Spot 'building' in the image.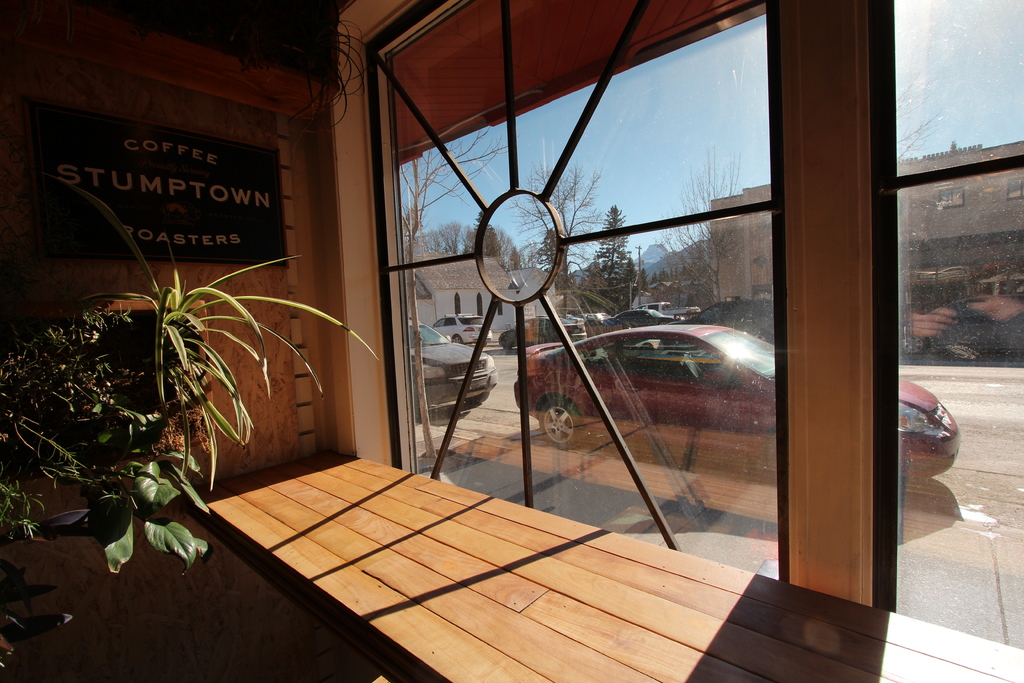
'building' found at [407, 247, 559, 343].
